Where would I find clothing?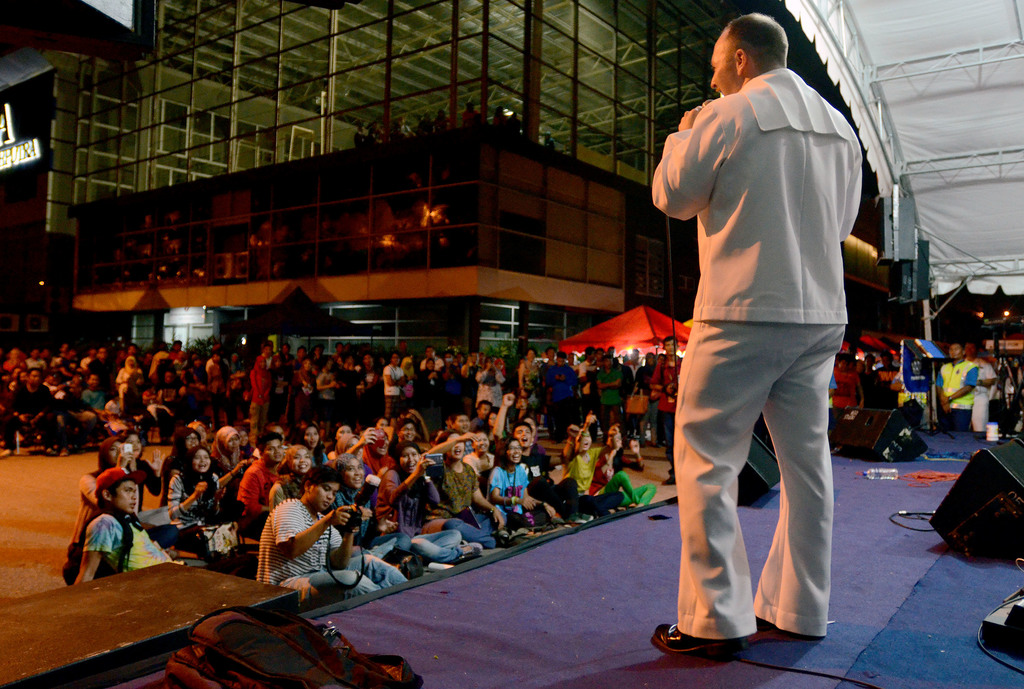
At pyautogui.locateOnScreen(648, 350, 687, 453).
